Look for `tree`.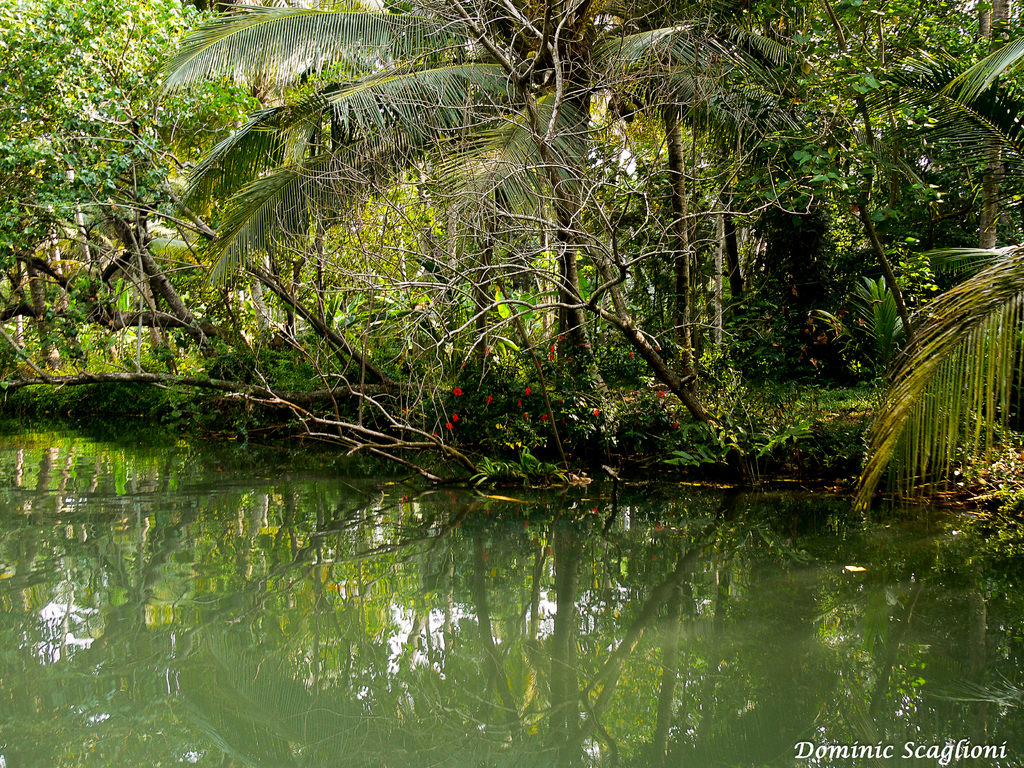
Found: region(0, 0, 418, 454).
